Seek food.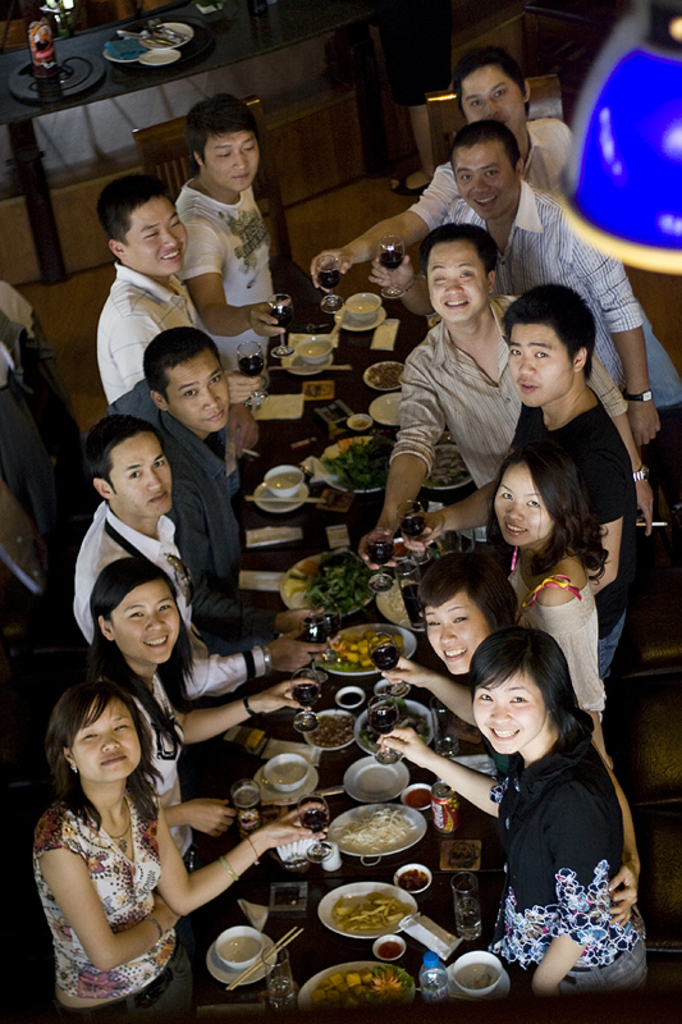
select_region(321, 435, 400, 499).
